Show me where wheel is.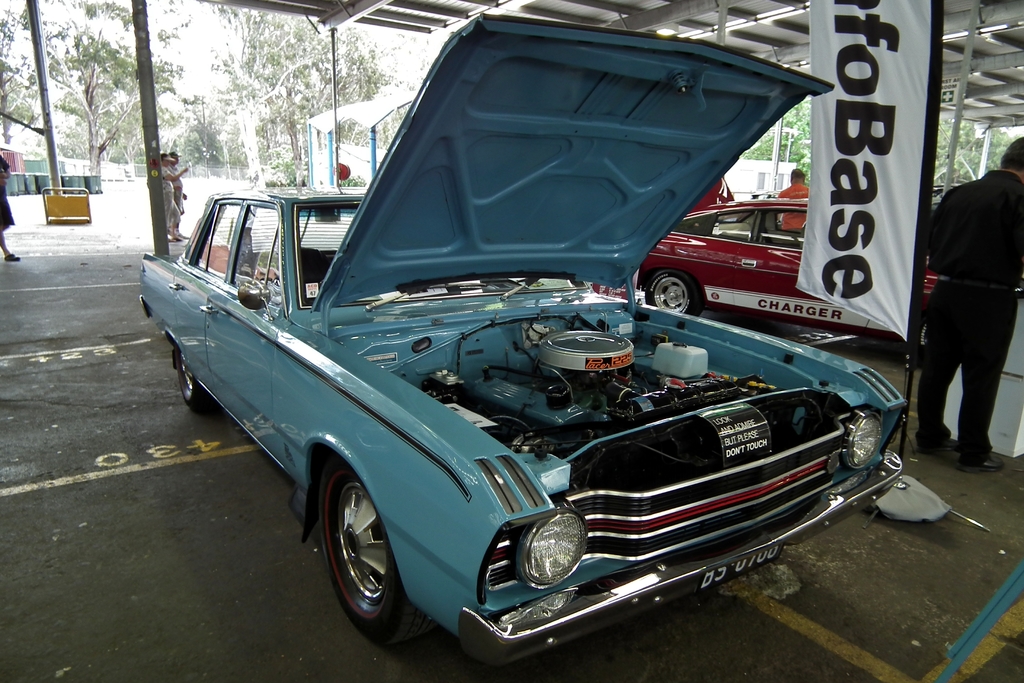
wheel is at bbox=(317, 470, 410, 648).
